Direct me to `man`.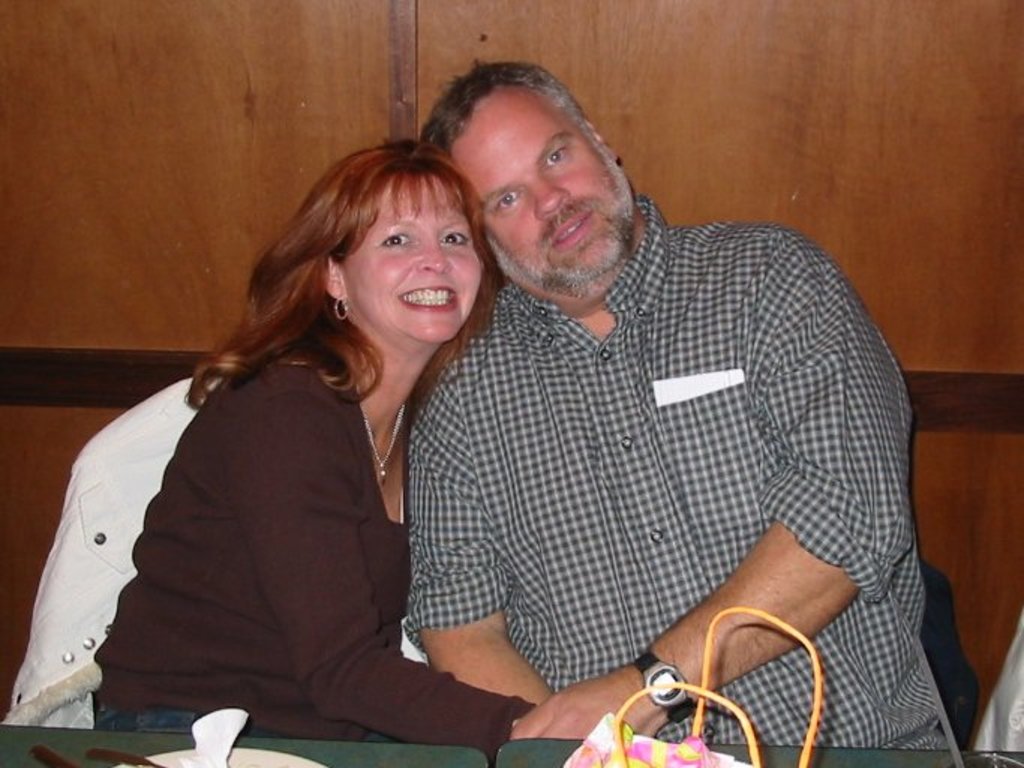
Direction: 390/100/946/748.
